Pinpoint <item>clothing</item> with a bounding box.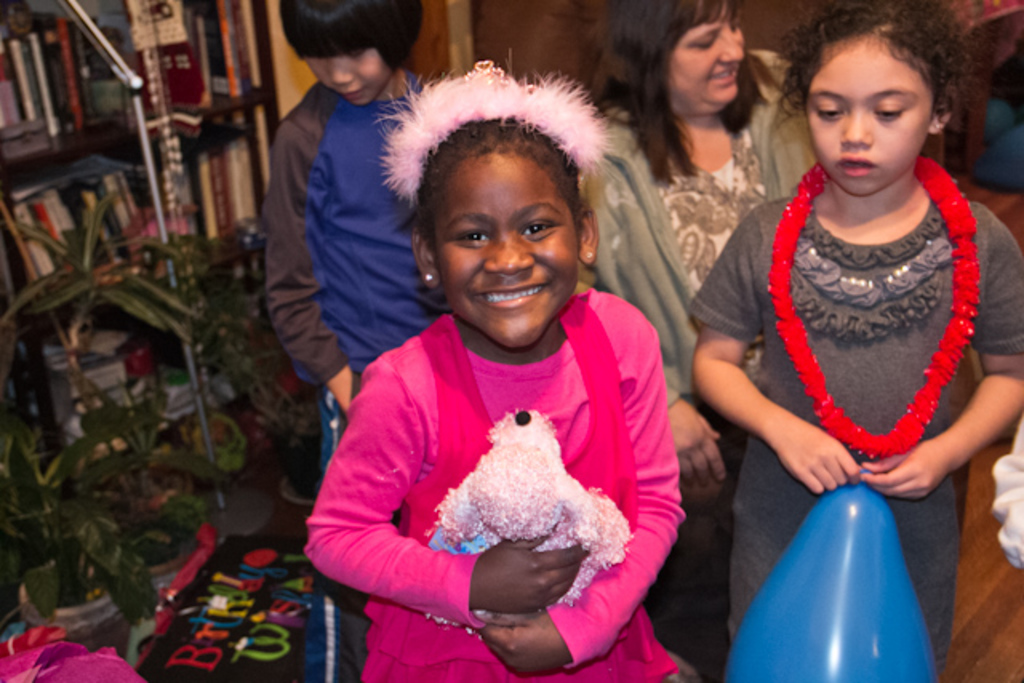
region(584, 48, 829, 677).
